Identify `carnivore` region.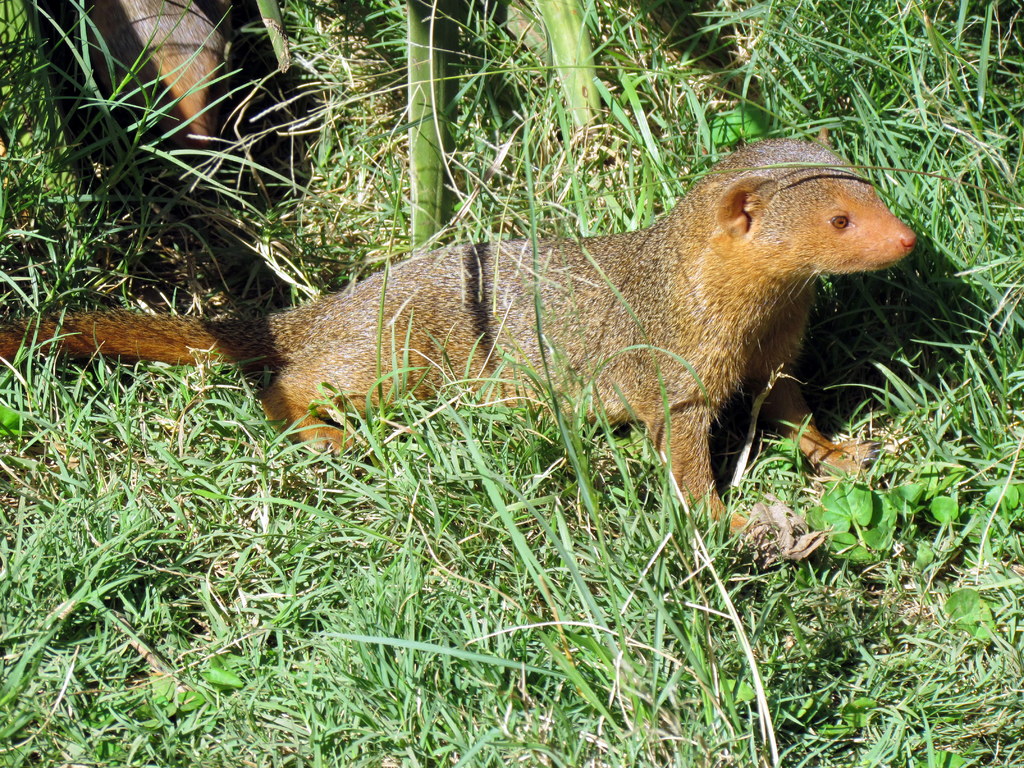
Region: crop(39, 117, 965, 554).
